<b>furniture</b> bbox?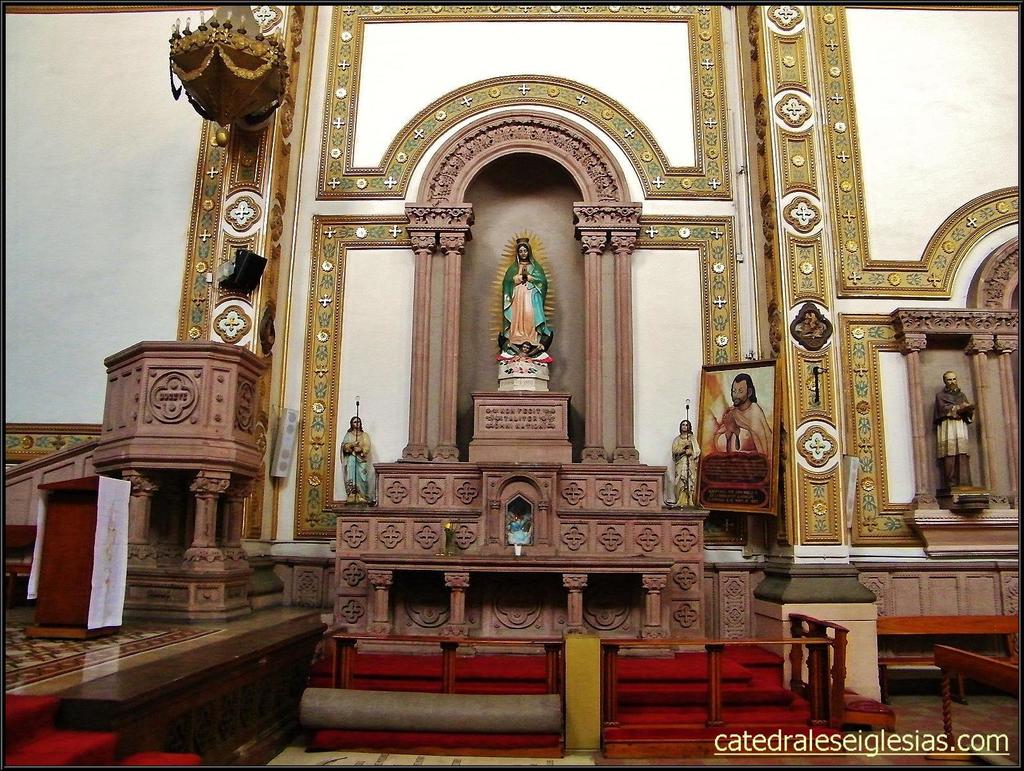
879:615:1023:685
